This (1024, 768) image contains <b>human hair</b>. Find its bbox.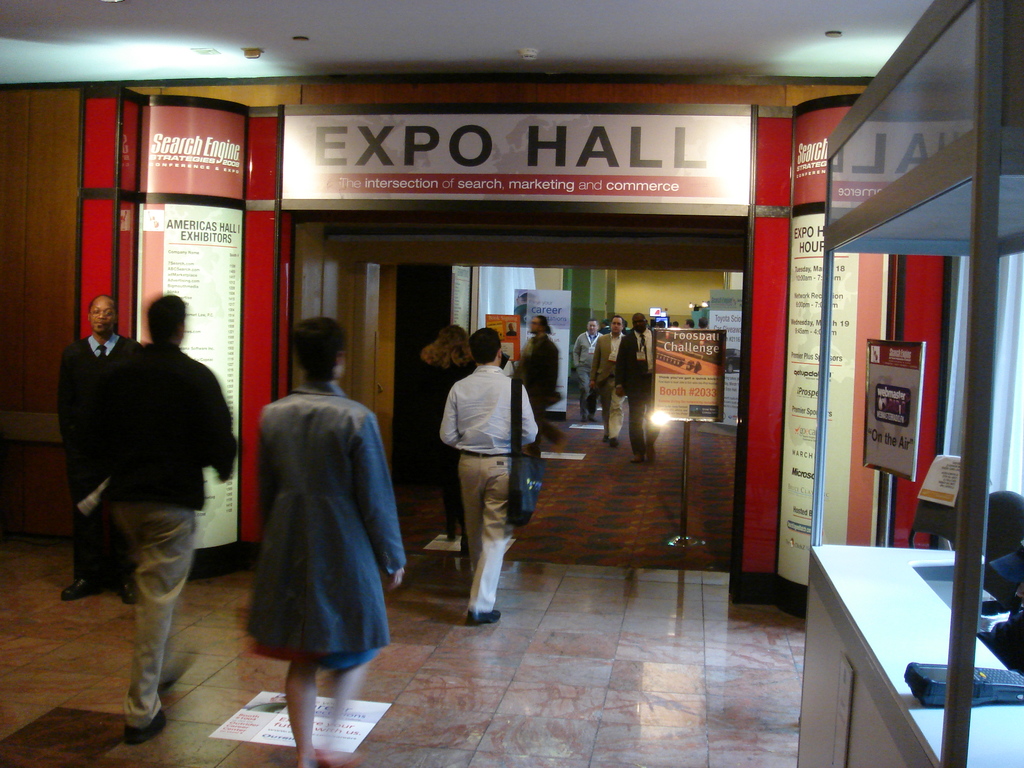
pyautogui.locateOnScreen(90, 296, 112, 309).
